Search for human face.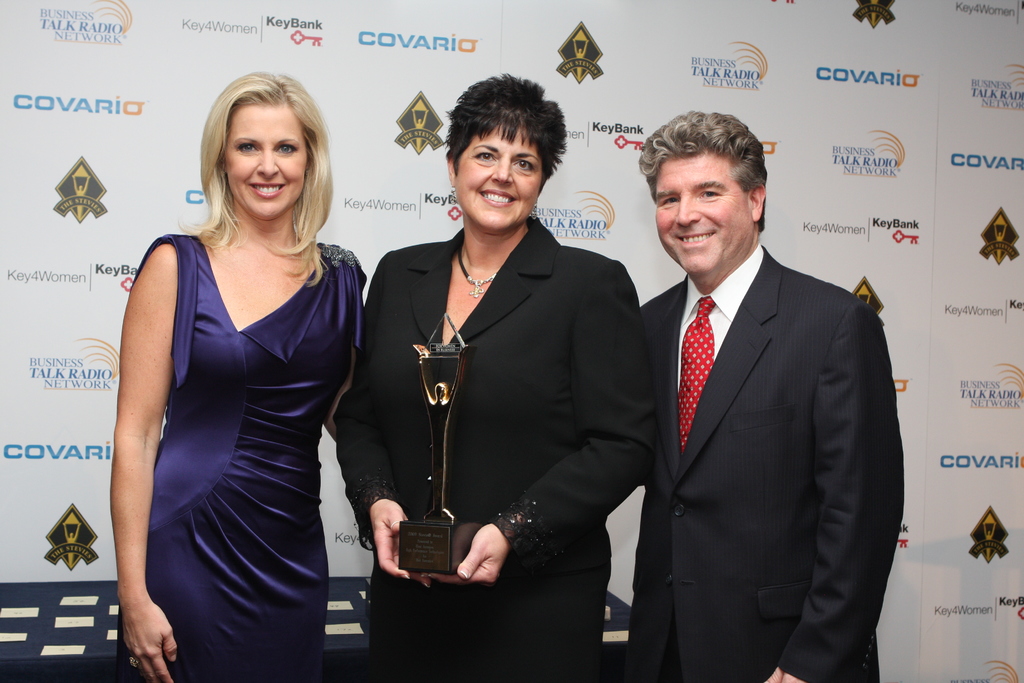
Found at (453, 122, 538, 238).
